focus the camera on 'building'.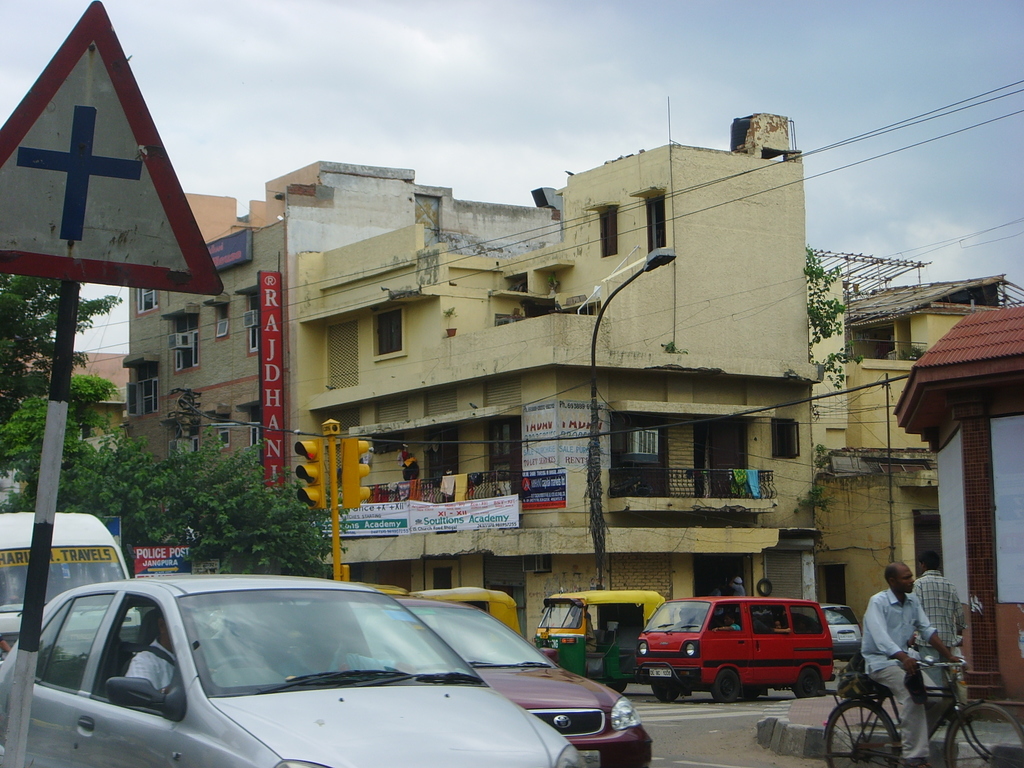
Focus region: <bbox>893, 311, 1023, 704</bbox>.
